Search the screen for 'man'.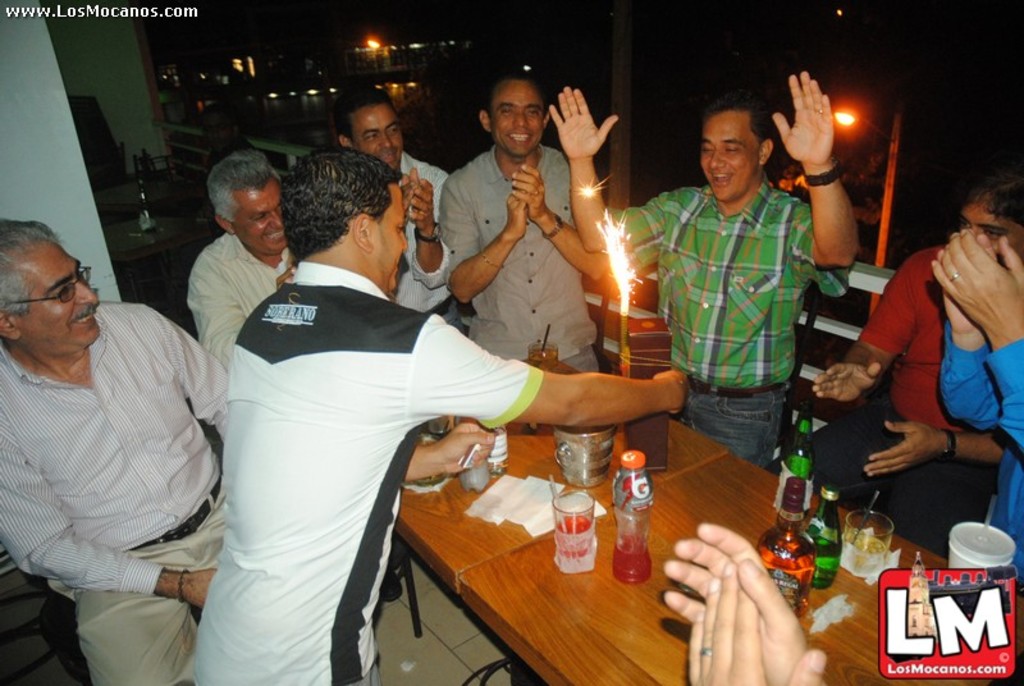
Found at pyautogui.locateOnScreen(439, 73, 612, 372).
